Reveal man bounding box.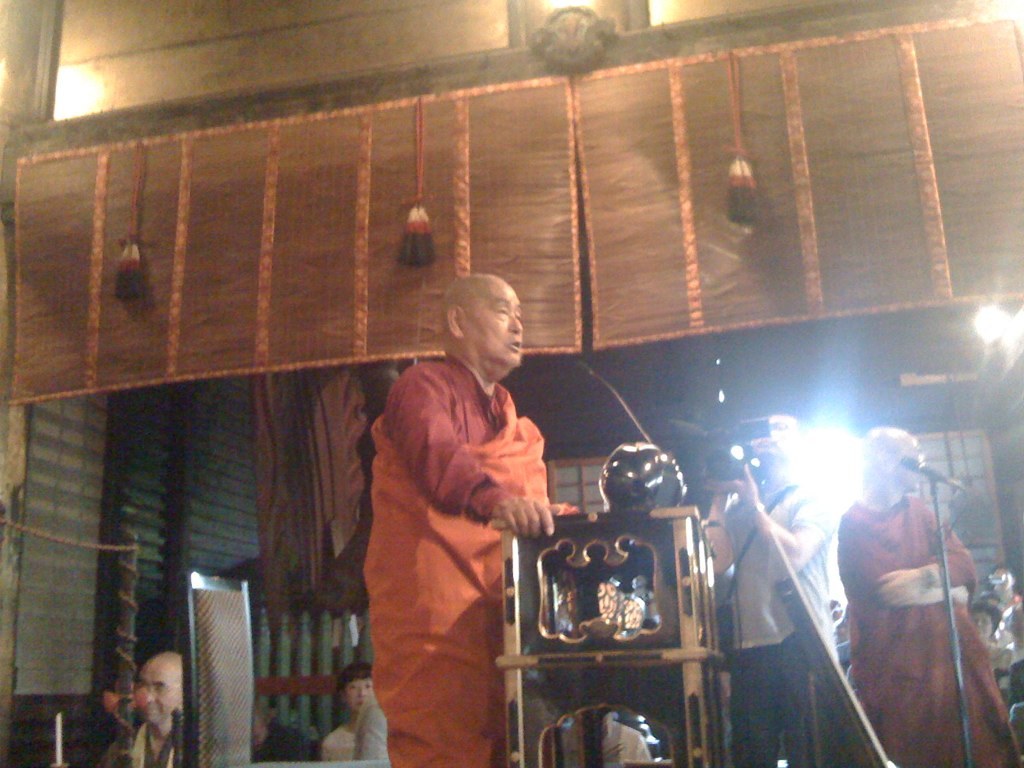
Revealed: locate(103, 651, 180, 767).
